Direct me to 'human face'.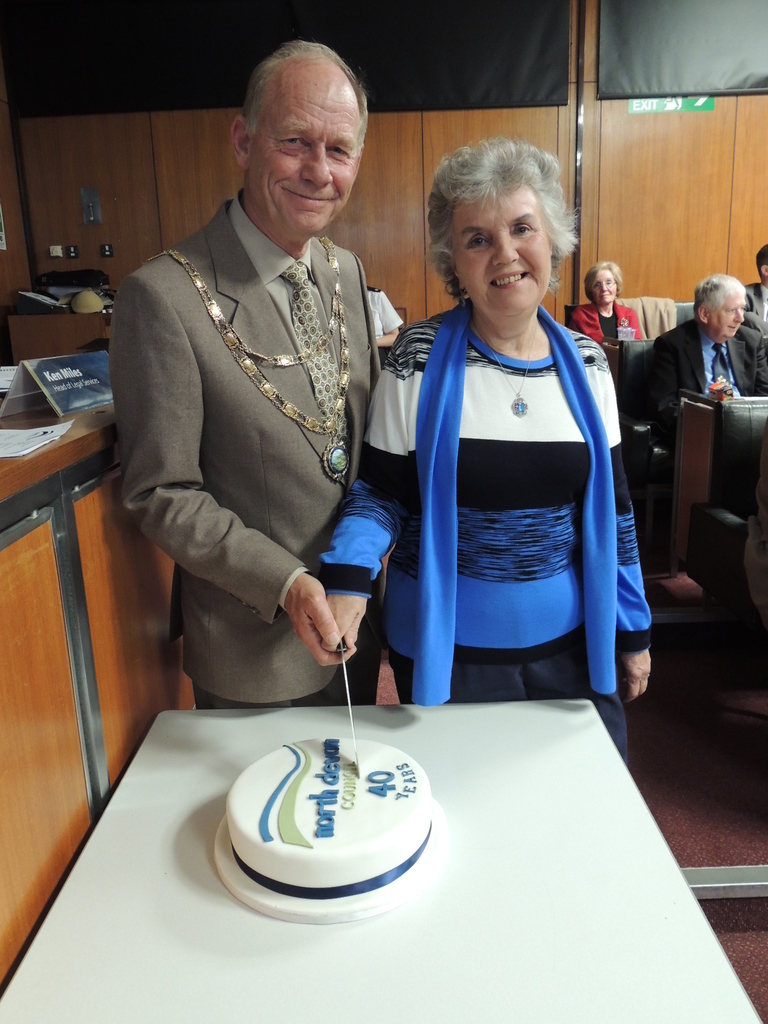
Direction: [x1=253, y1=64, x2=372, y2=232].
